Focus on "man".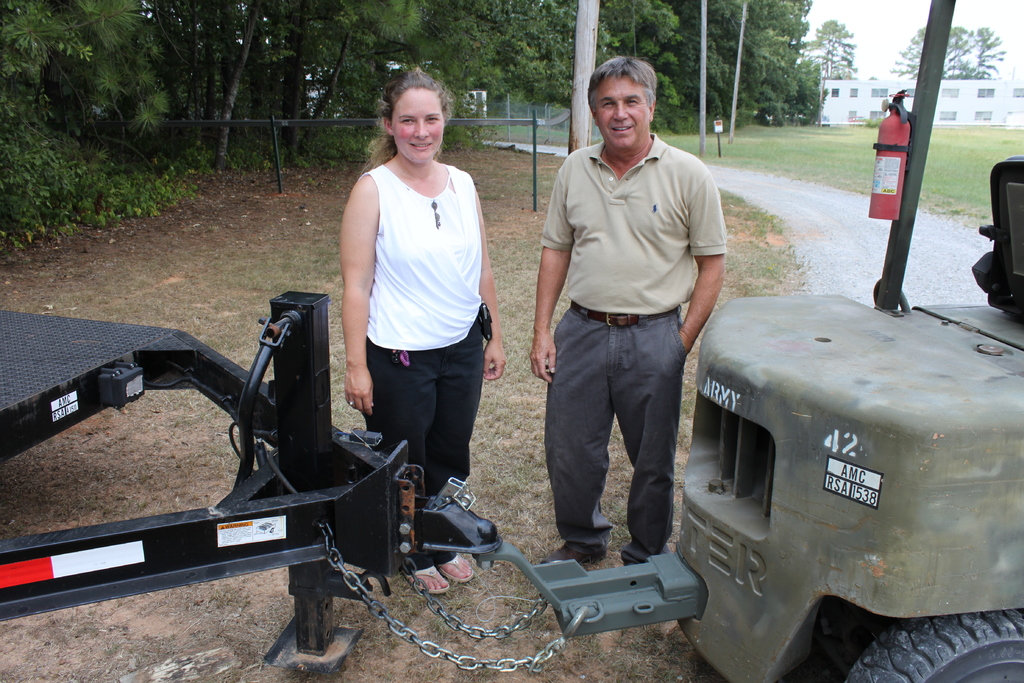
Focused at locate(527, 69, 734, 570).
